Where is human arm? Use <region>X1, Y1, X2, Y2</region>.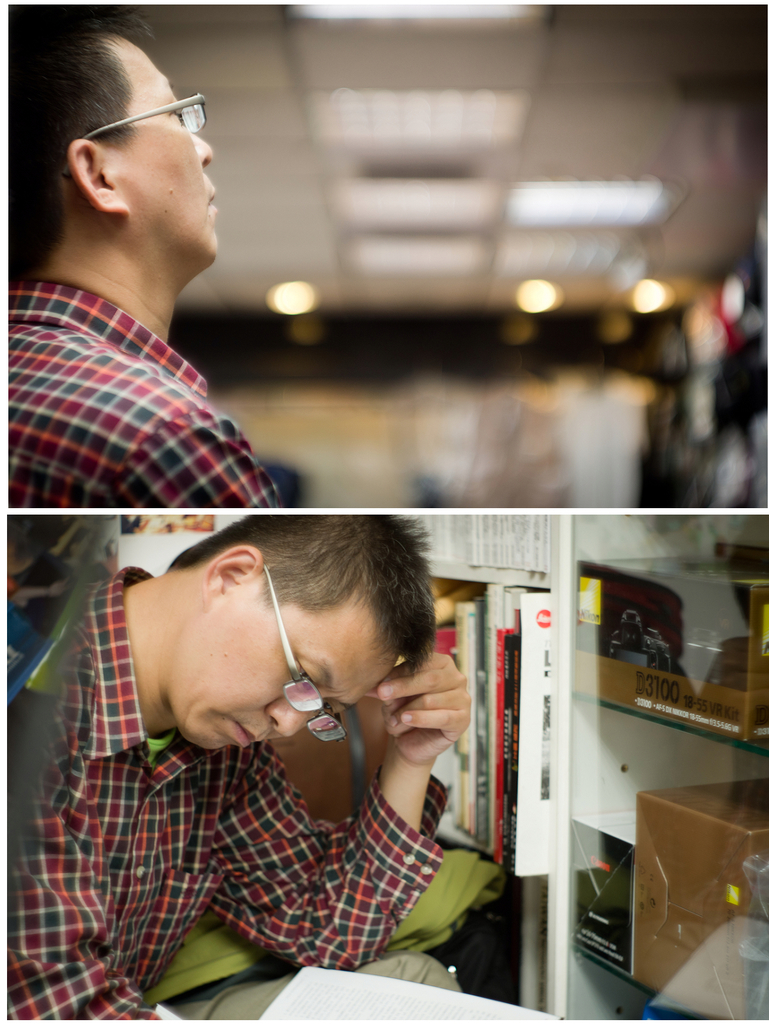
<region>209, 649, 470, 972</region>.
